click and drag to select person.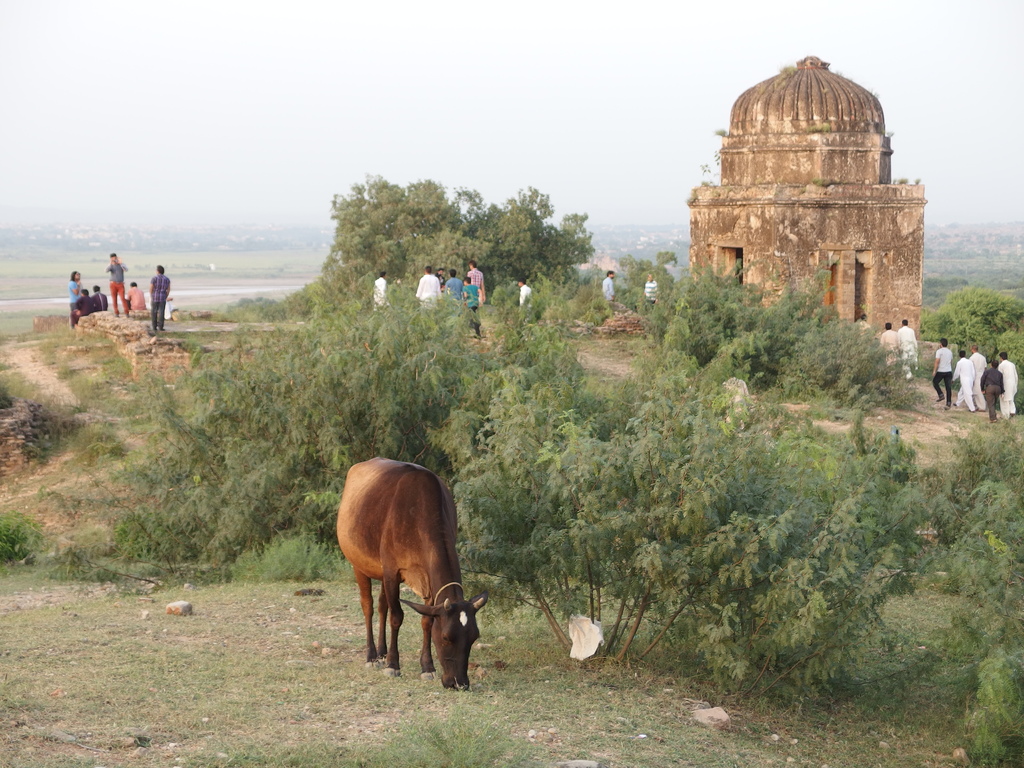
Selection: l=106, t=253, r=129, b=321.
